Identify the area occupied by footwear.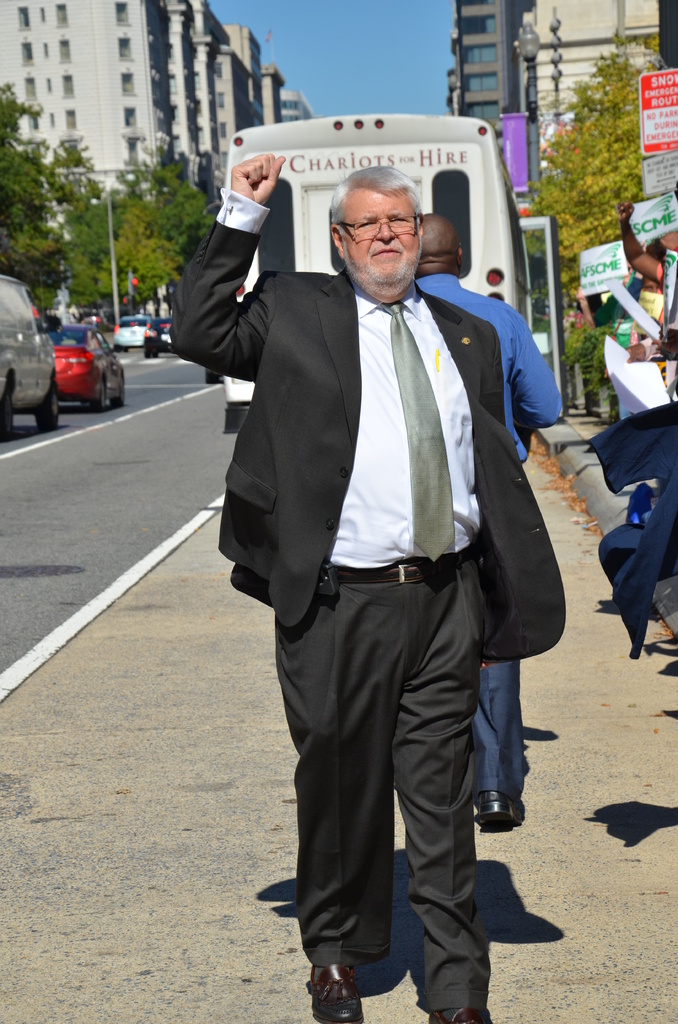
Area: x1=476, y1=792, x2=520, y2=827.
